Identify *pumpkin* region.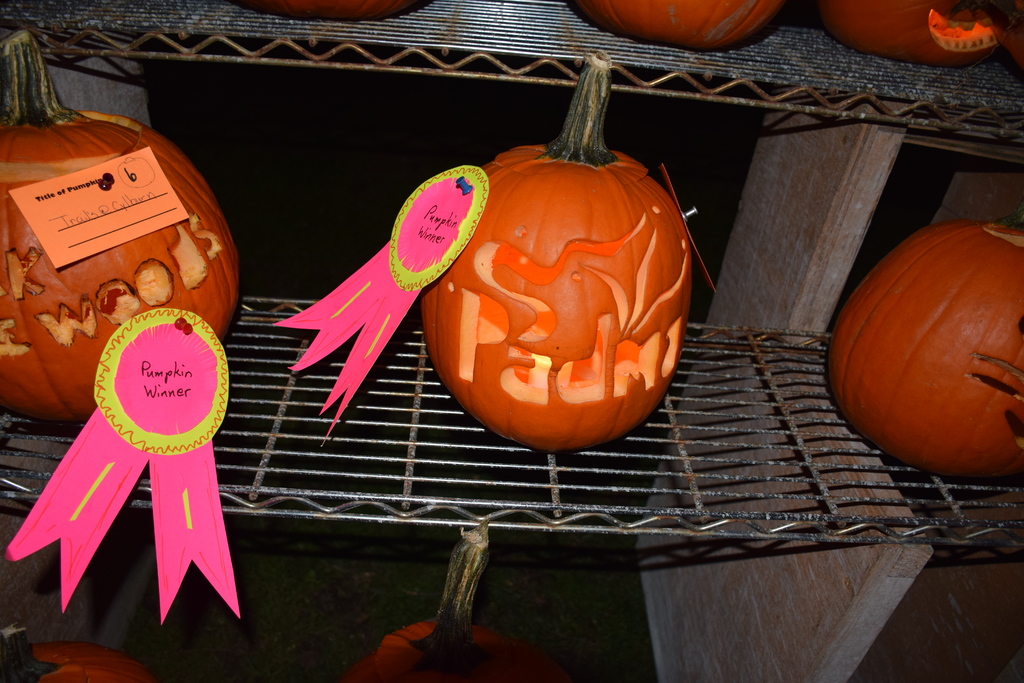
Region: BBox(816, 0, 997, 72).
